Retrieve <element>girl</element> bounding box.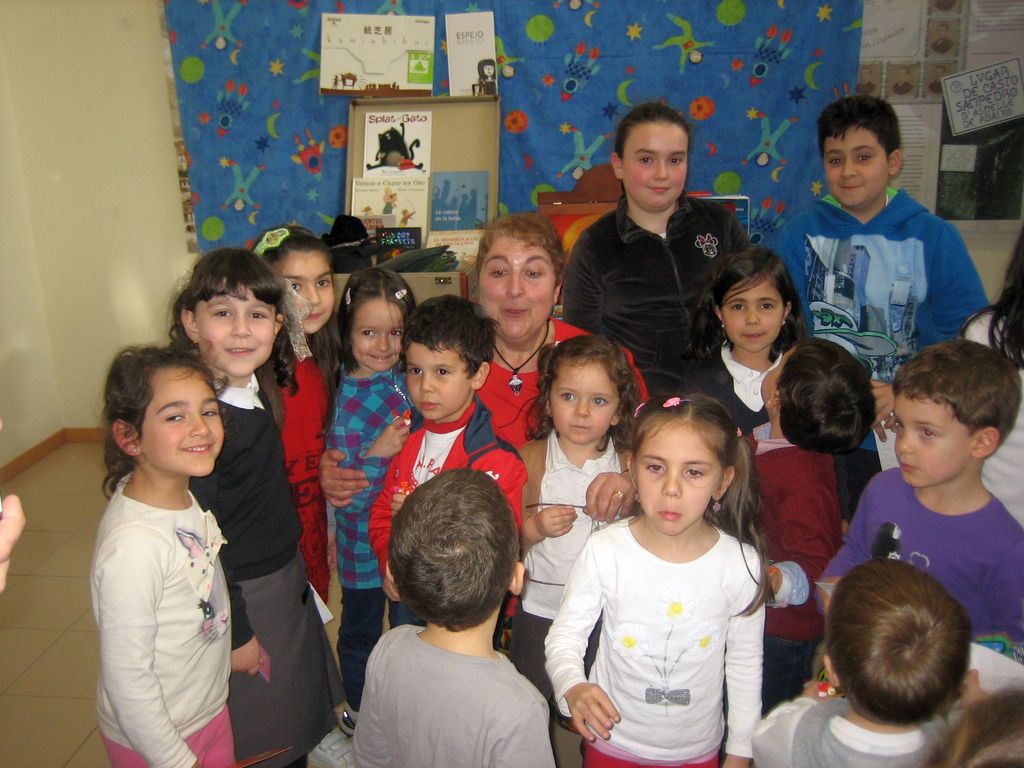
Bounding box: bbox(955, 227, 1023, 527).
